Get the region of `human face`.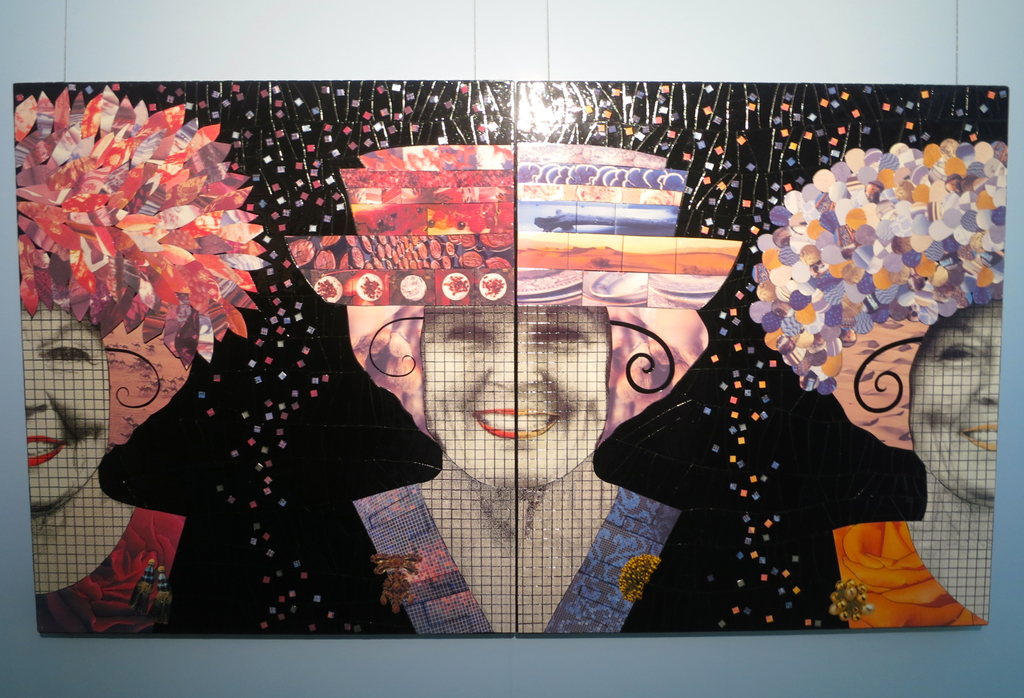
bbox=(421, 300, 614, 493).
